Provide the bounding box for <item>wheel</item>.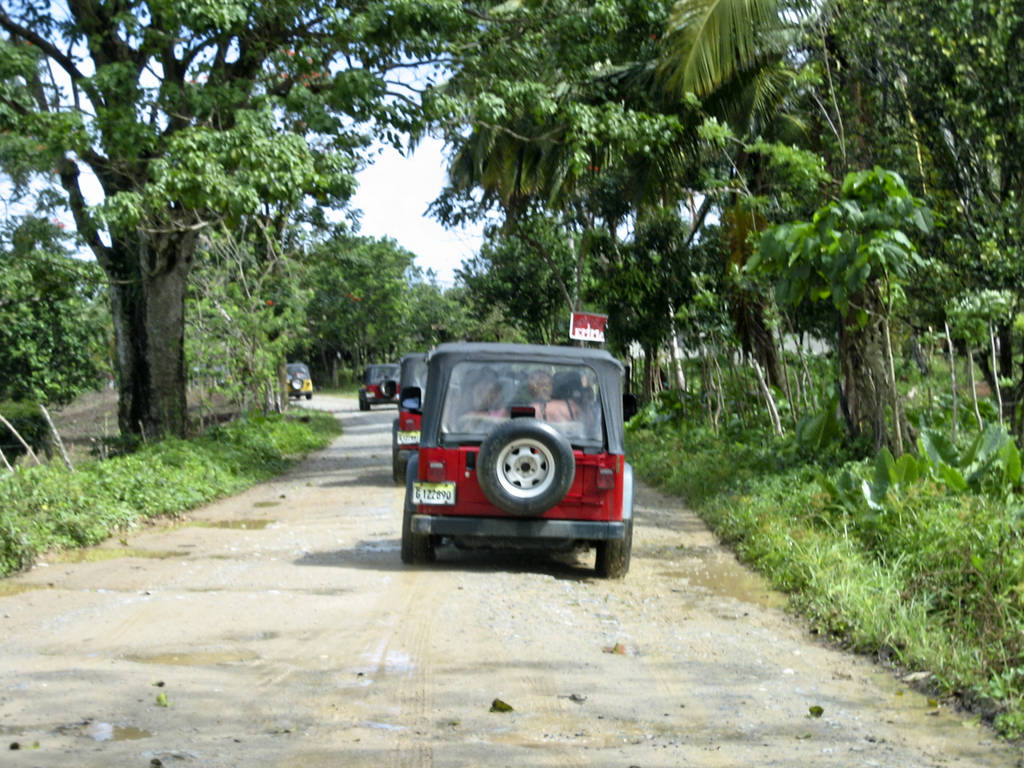
(402, 511, 435, 563).
